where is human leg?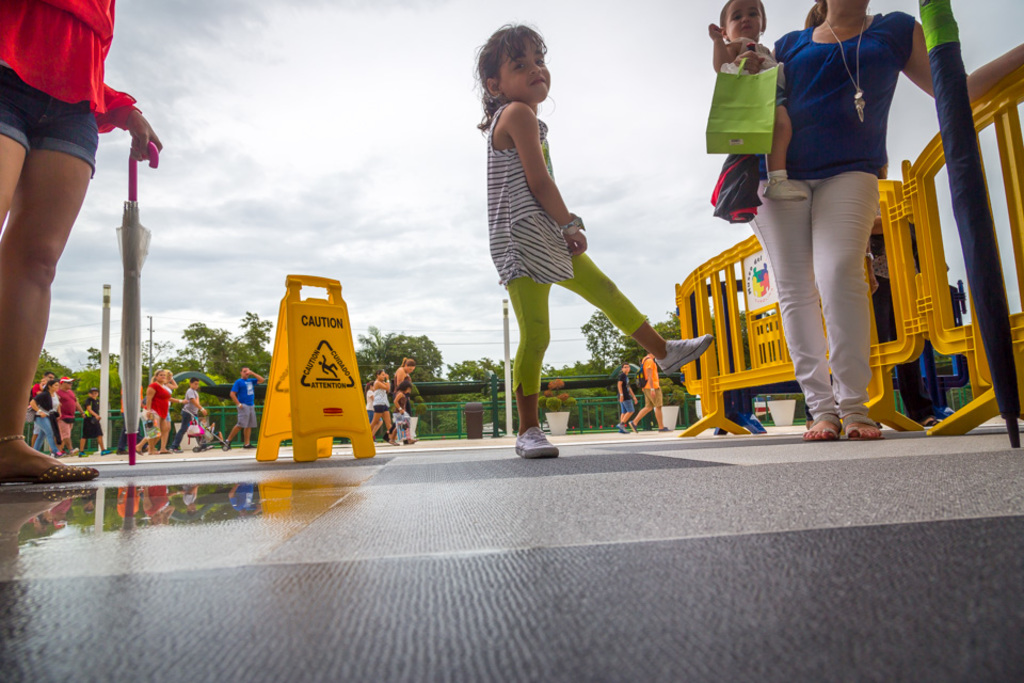
(left=388, top=414, right=397, bottom=442).
